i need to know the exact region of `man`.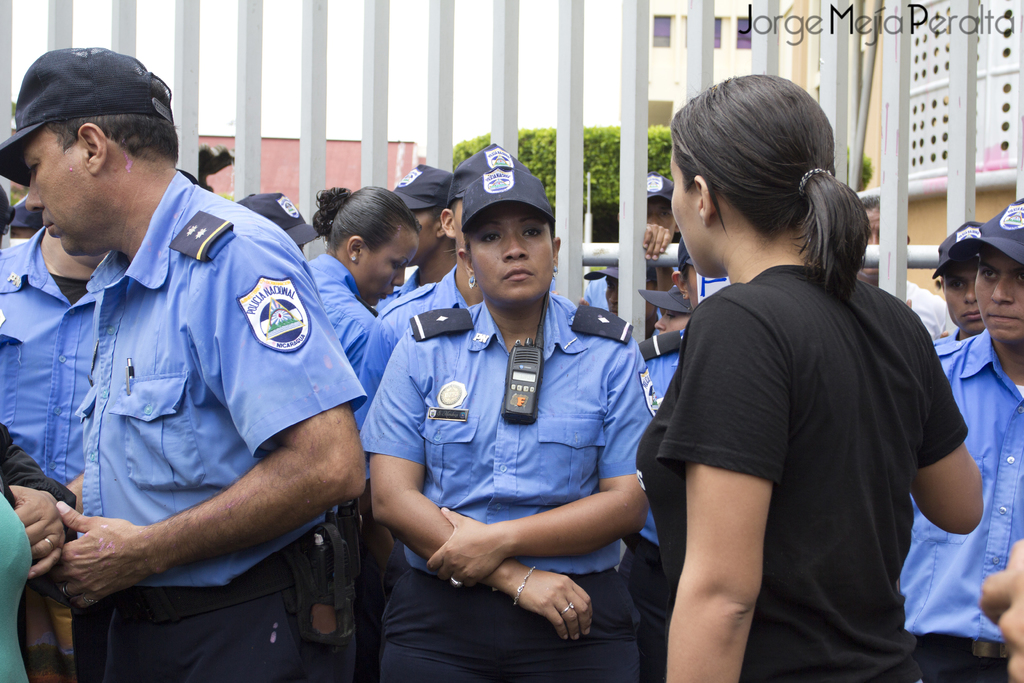
Region: (x1=853, y1=197, x2=961, y2=342).
